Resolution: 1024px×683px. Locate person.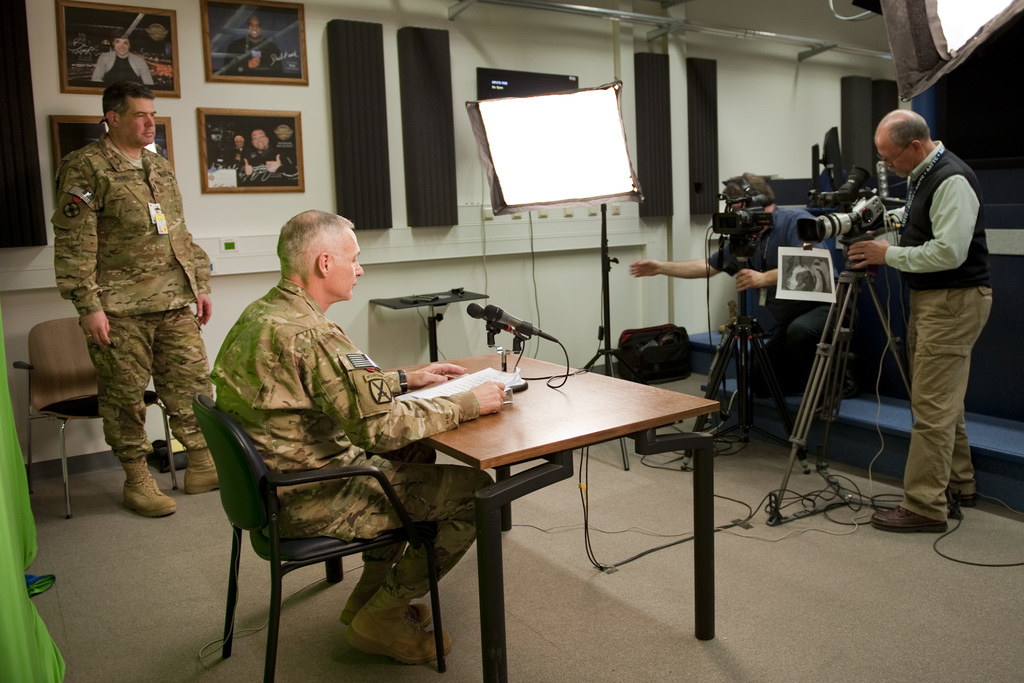
223 17 285 73.
